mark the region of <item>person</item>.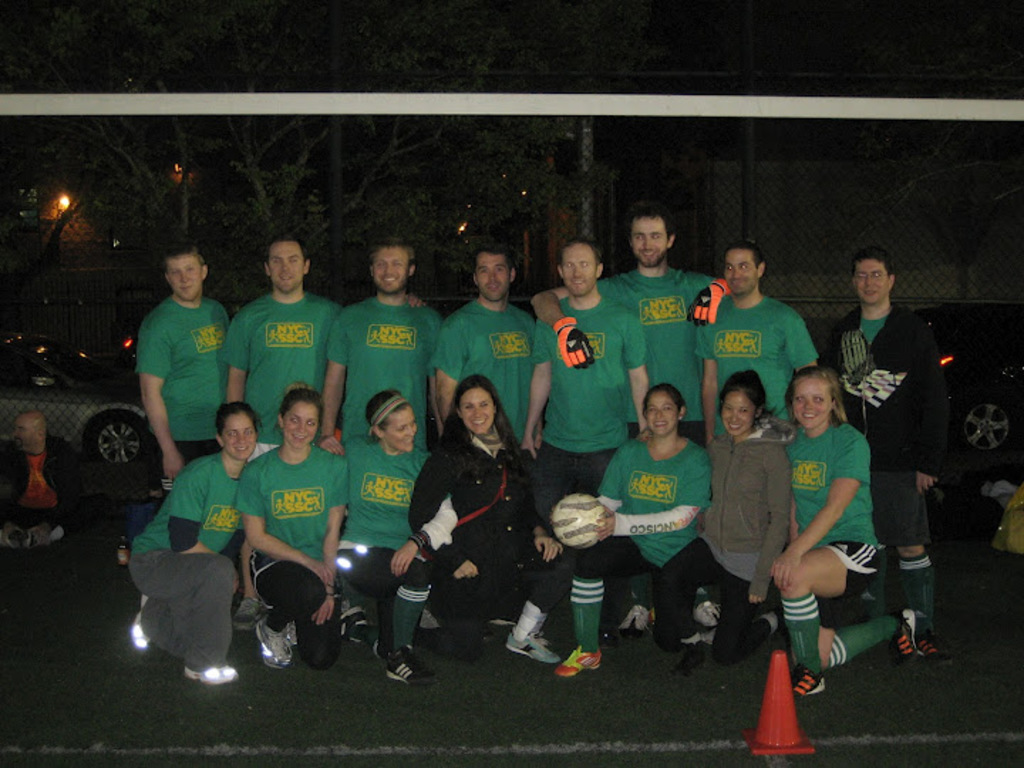
Region: select_region(552, 378, 714, 680).
